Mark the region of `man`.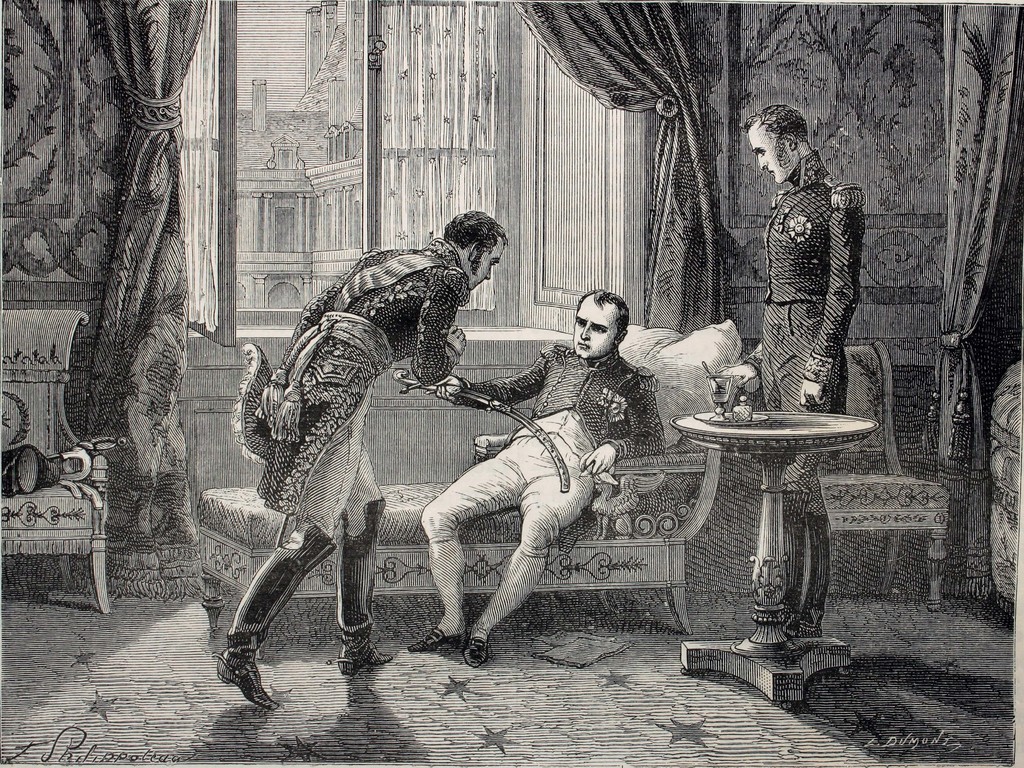
Region: 230, 231, 506, 679.
